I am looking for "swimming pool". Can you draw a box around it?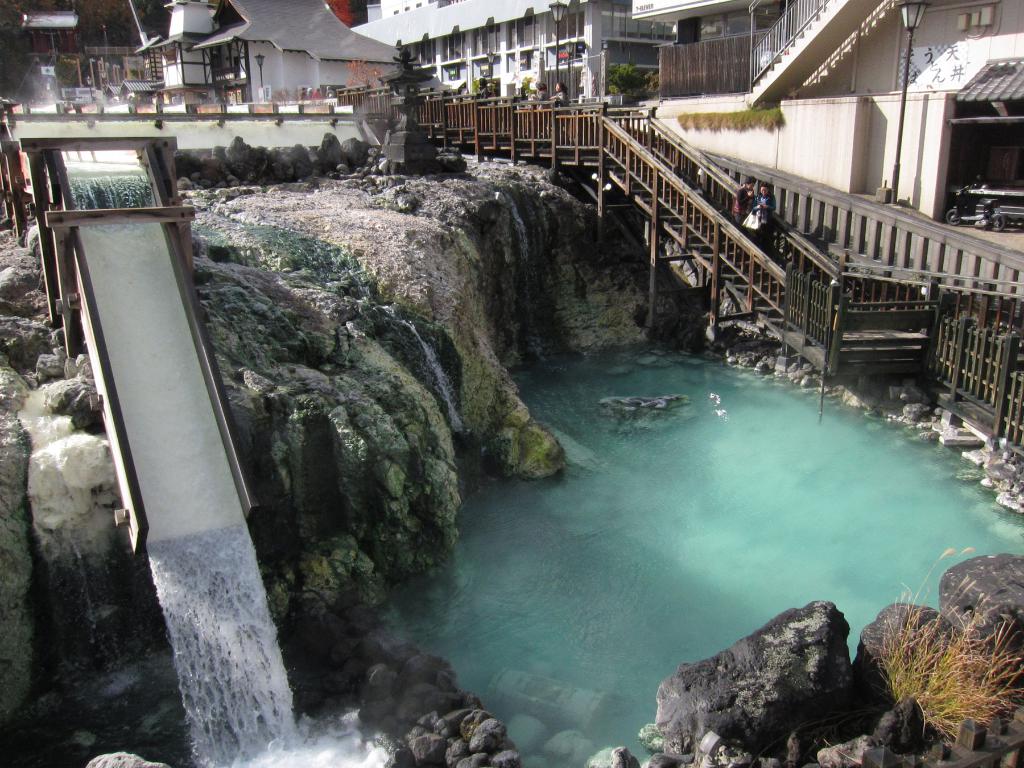
Sure, the bounding box is bbox=(397, 292, 997, 723).
